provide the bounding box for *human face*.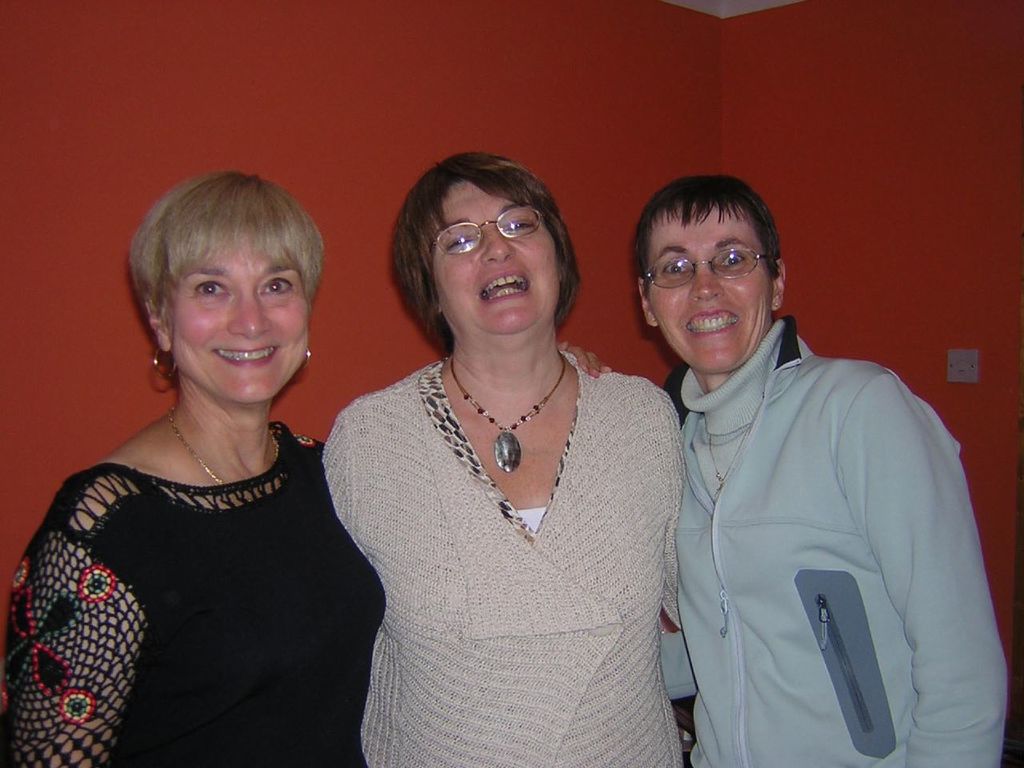
(168, 237, 306, 401).
